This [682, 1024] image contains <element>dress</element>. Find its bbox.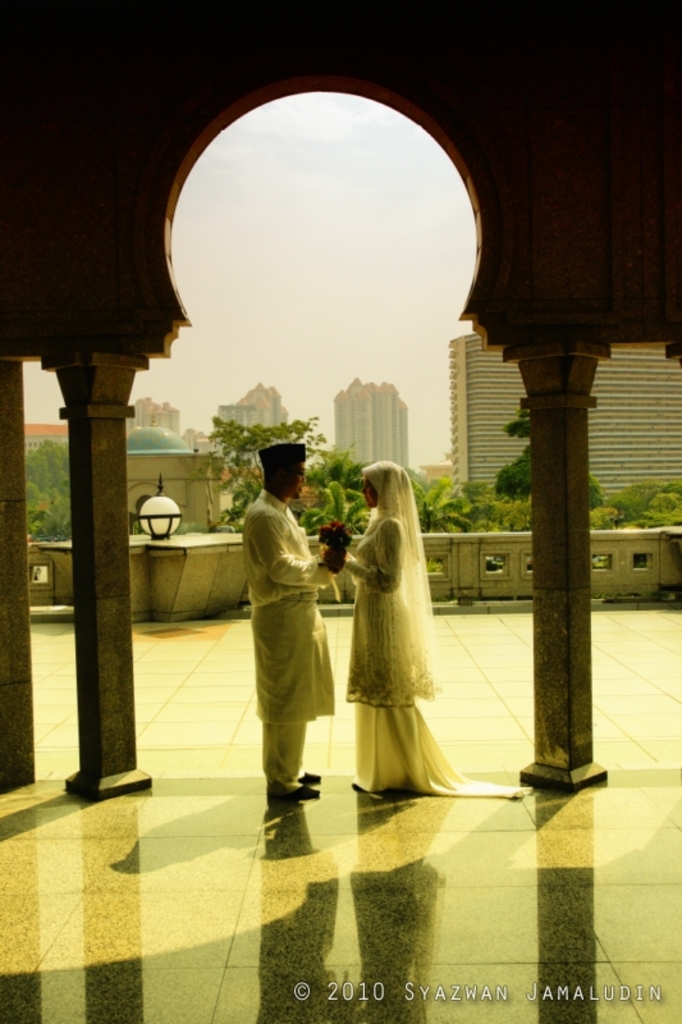
pyautogui.locateOnScreen(344, 516, 536, 800).
